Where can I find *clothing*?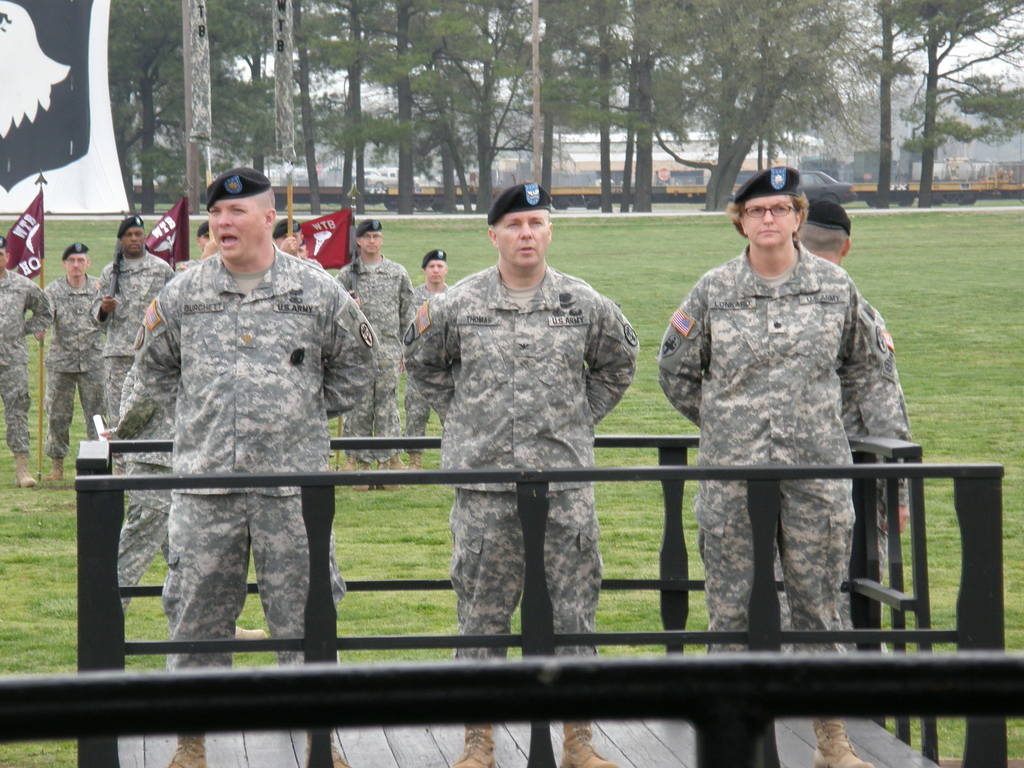
You can find it at 0,268,60,464.
